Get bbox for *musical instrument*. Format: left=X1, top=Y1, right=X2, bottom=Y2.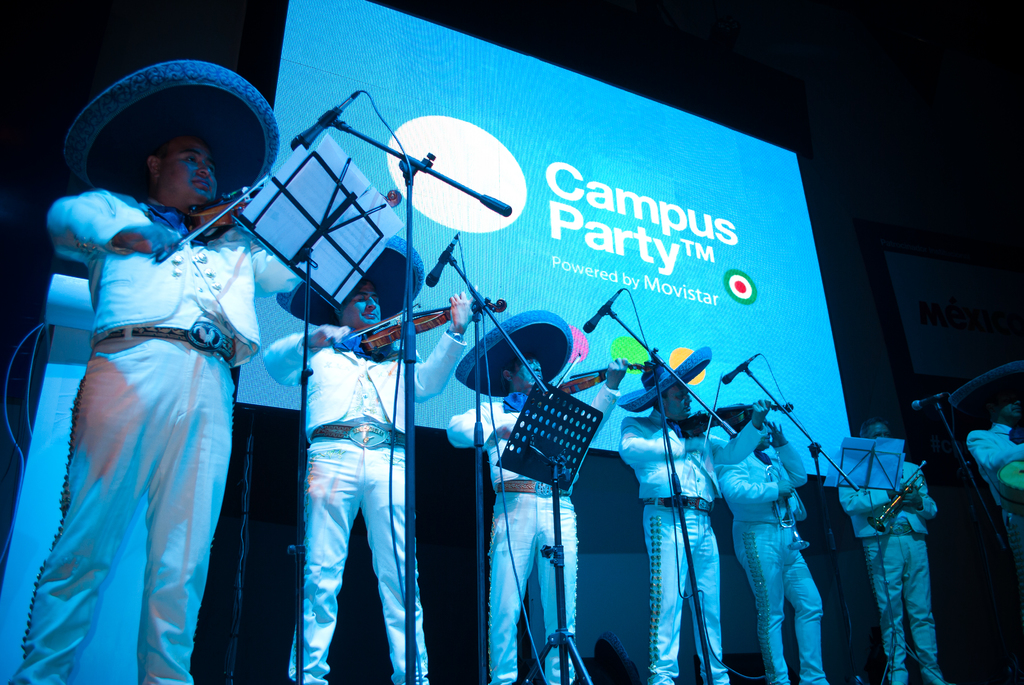
left=994, top=447, right=1023, bottom=508.
